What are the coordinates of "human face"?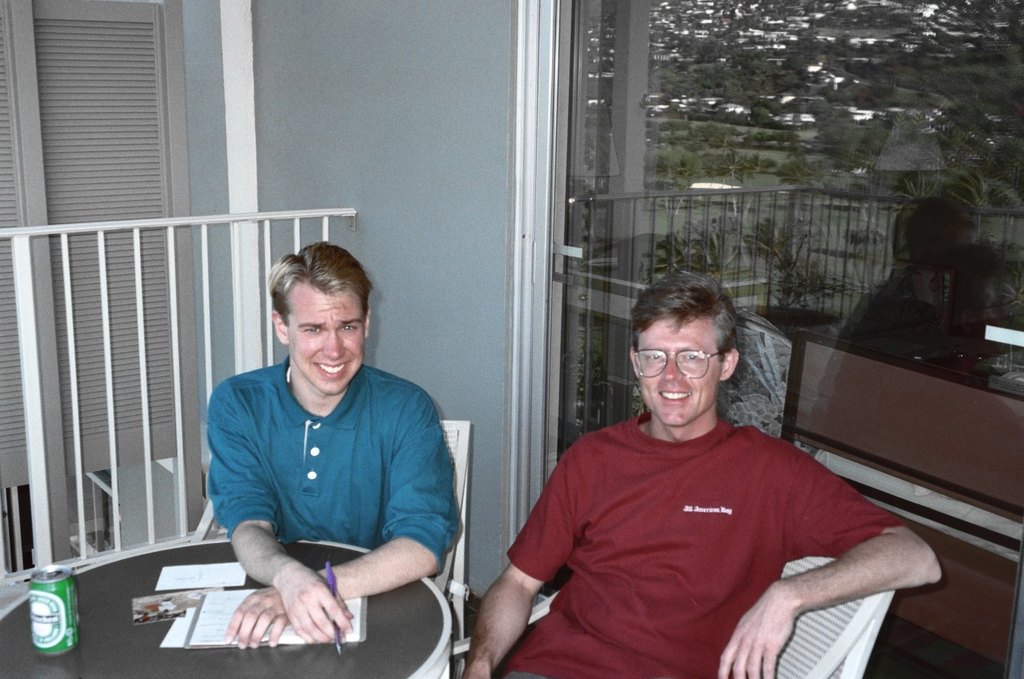
region(632, 330, 719, 430).
